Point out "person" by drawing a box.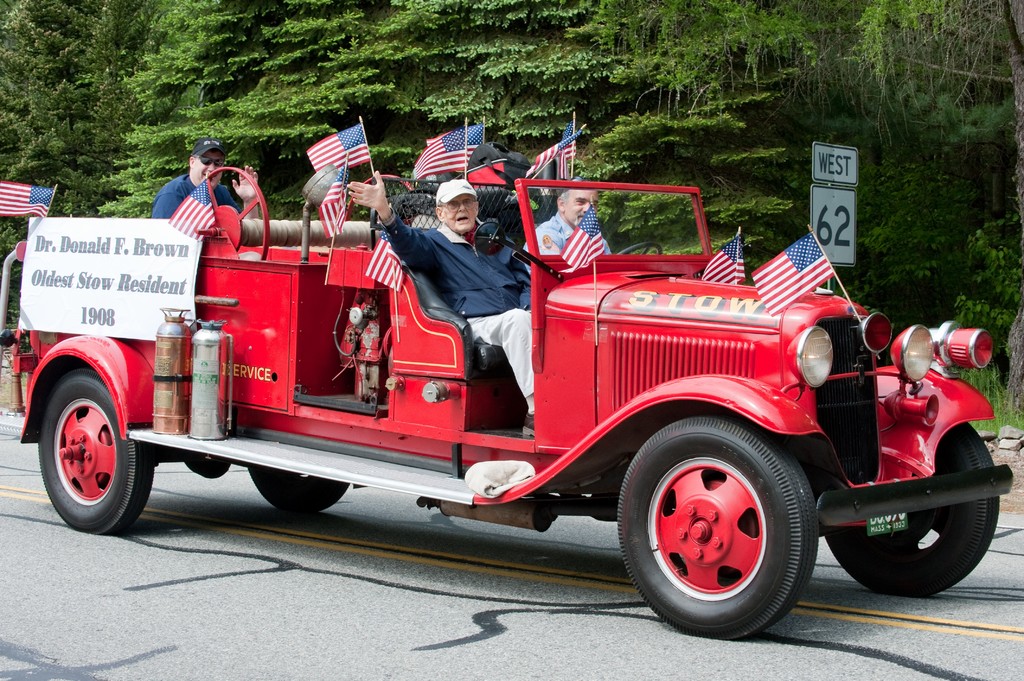
163 149 251 255.
